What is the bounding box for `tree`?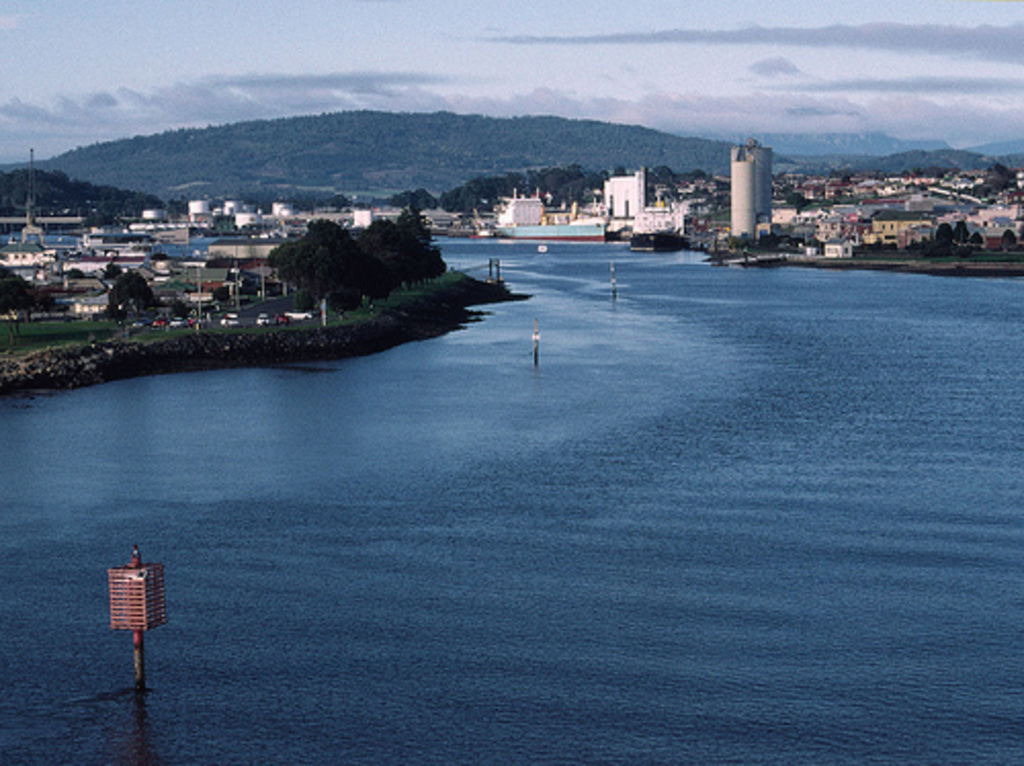
(left=256, top=207, right=442, bottom=274).
